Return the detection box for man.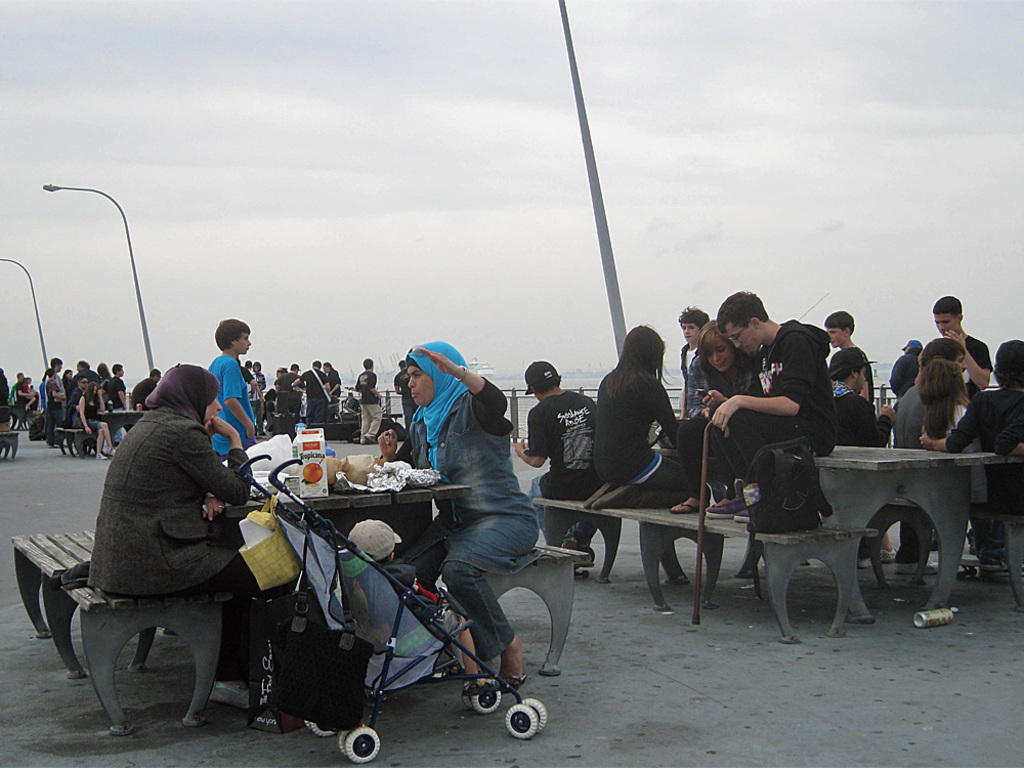
{"x1": 394, "y1": 356, "x2": 420, "y2": 432}.
